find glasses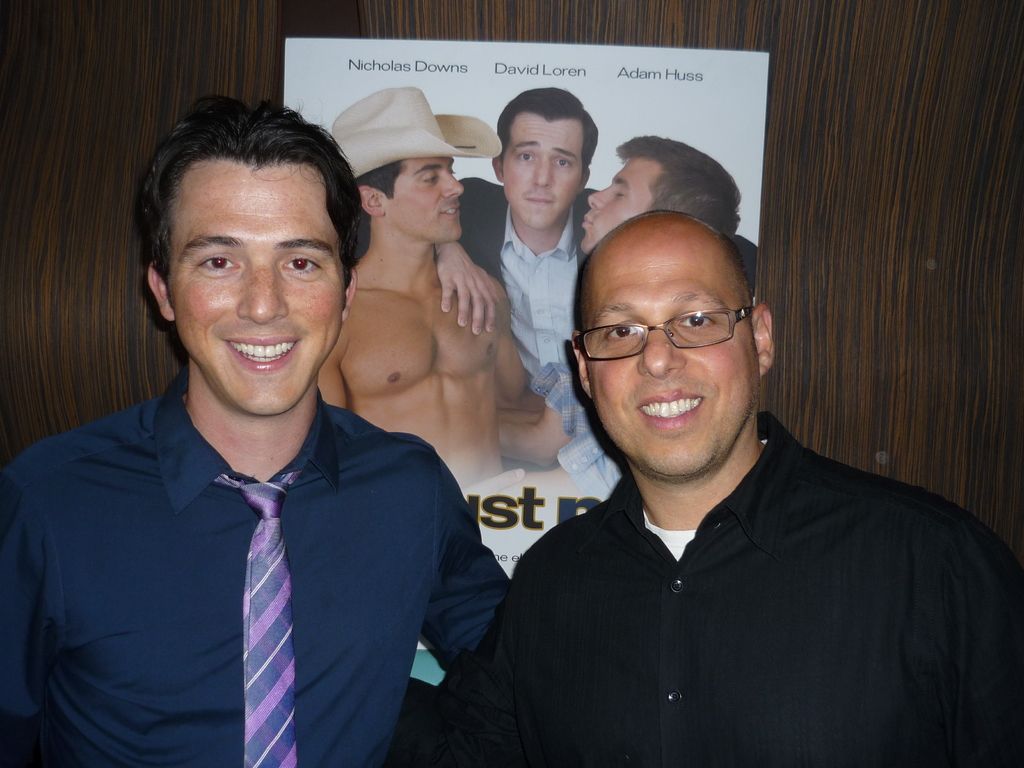
<bbox>580, 296, 764, 369</bbox>
